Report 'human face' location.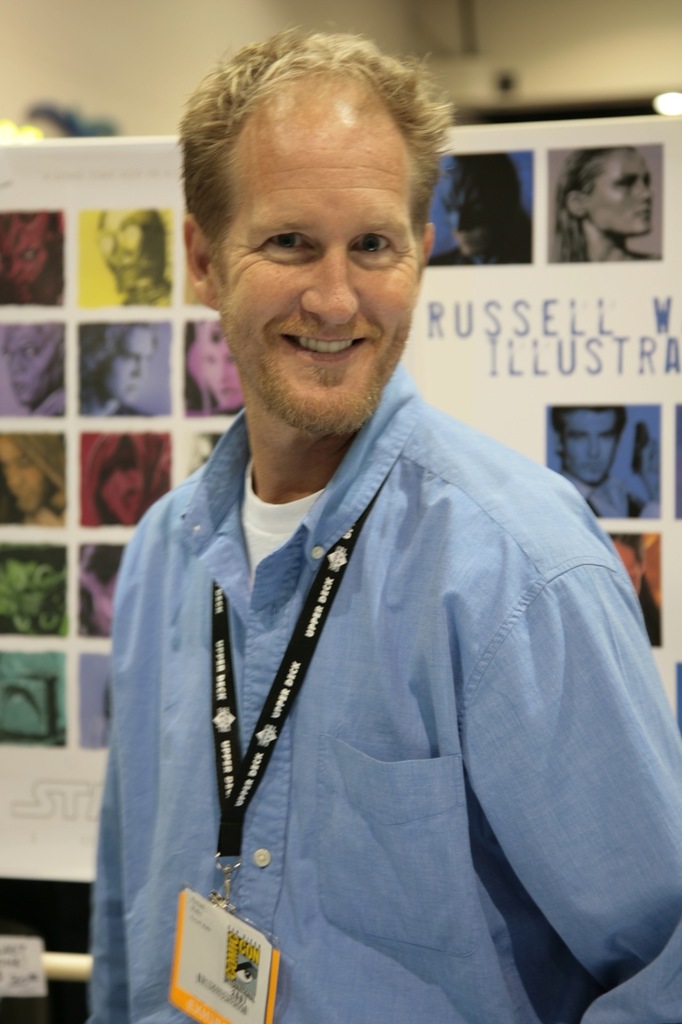
Report: crop(3, 321, 64, 409).
